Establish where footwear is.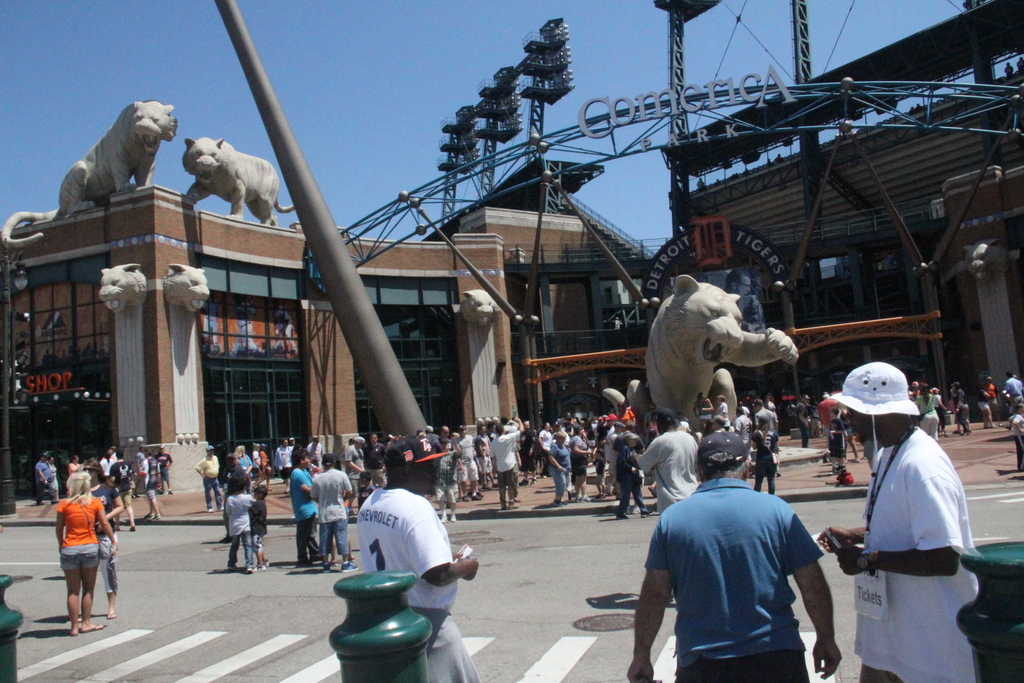
Established at {"x1": 616, "y1": 512, "x2": 627, "y2": 518}.
